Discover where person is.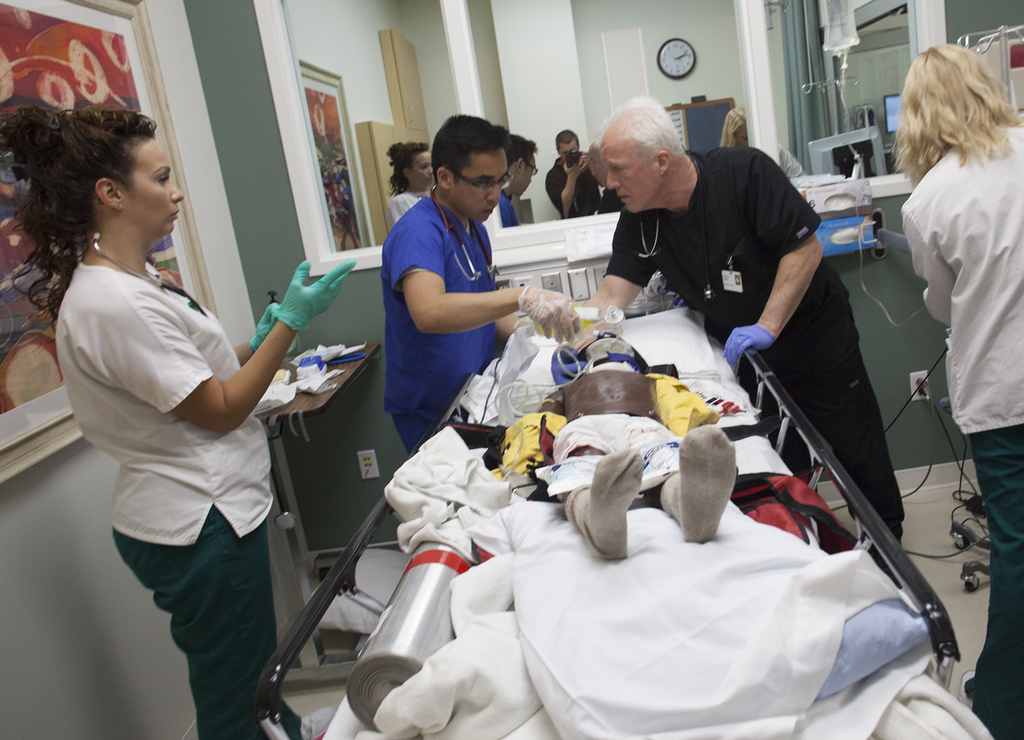
Discovered at <box>582,83,916,561</box>.
